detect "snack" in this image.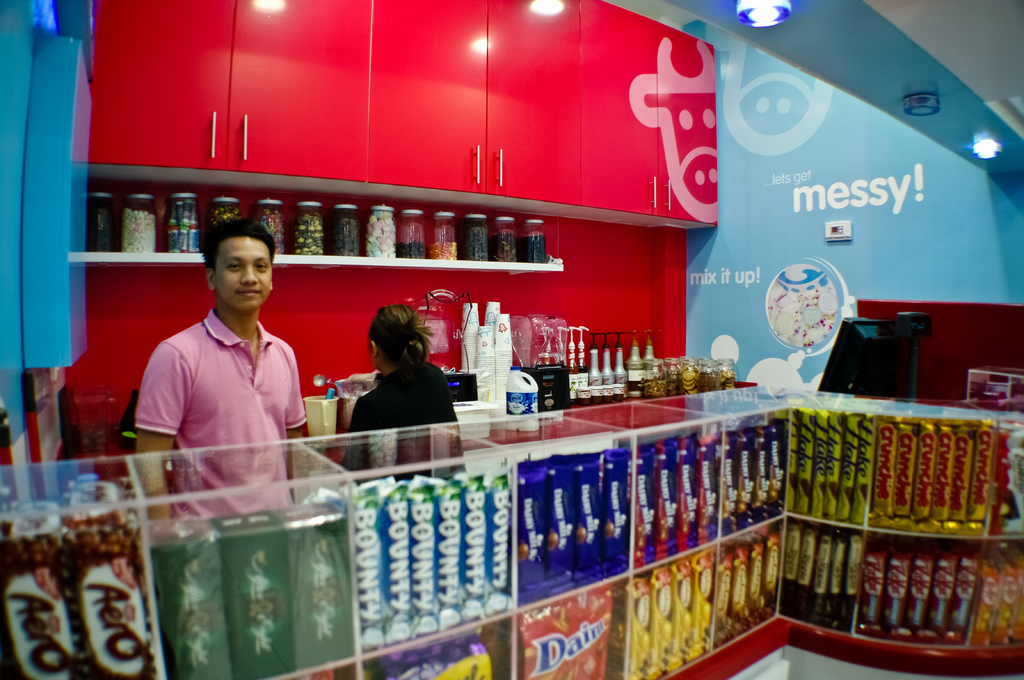
Detection: 365 212 399 258.
